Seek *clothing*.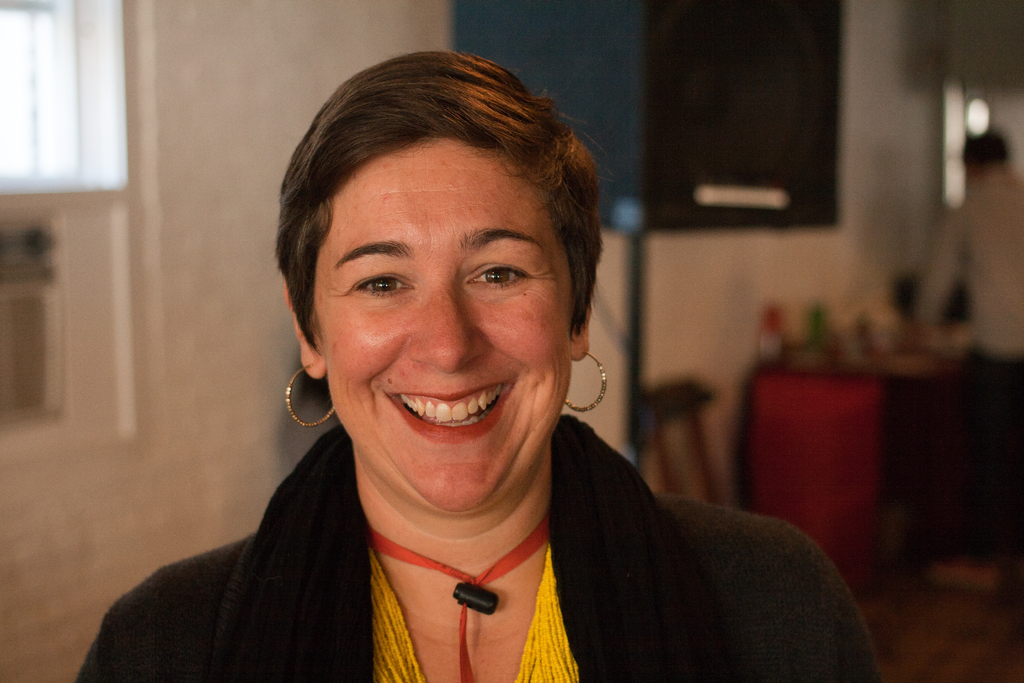
BBox(127, 436, 774, 673).
